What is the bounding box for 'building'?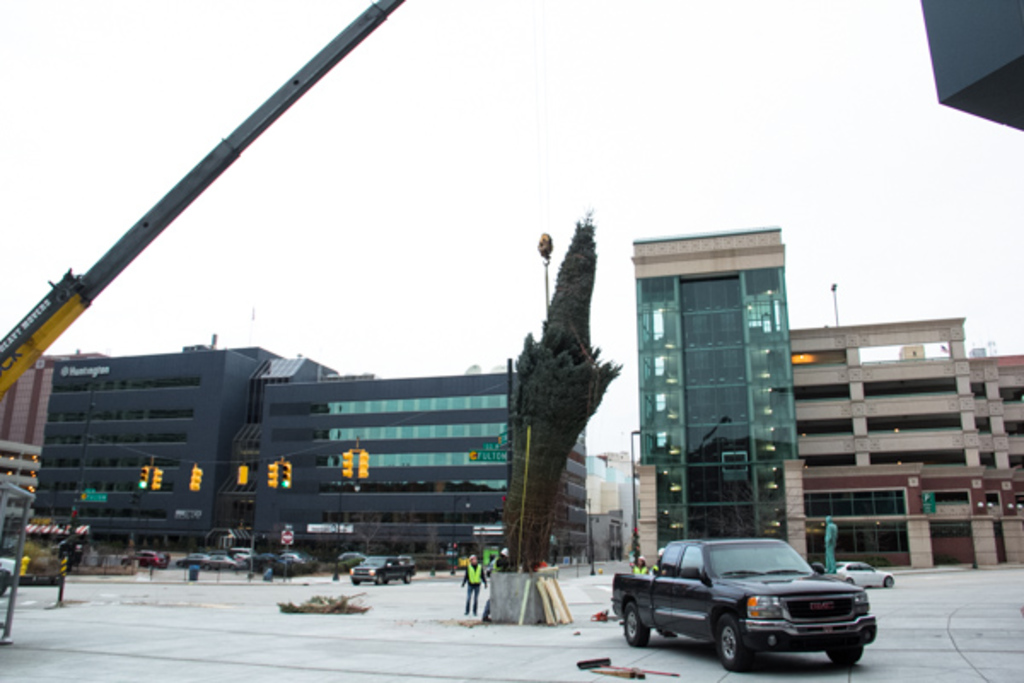
{"left": 626, "top": 229, "right": 807, "bottom": 570}.
